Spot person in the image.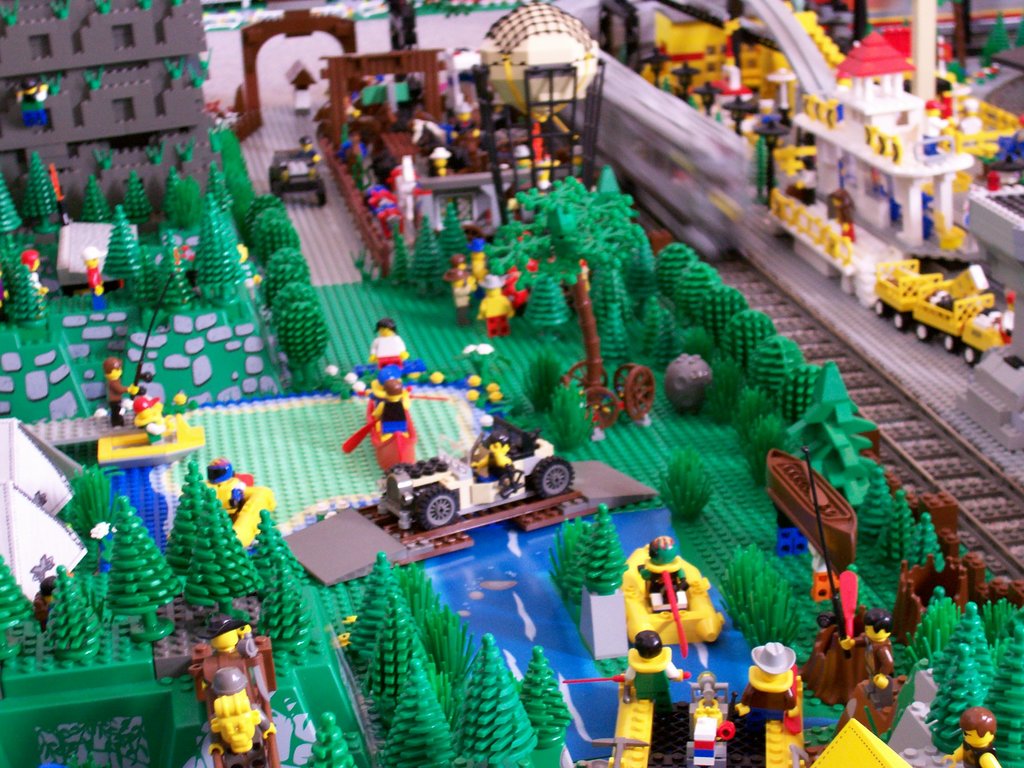
person found at BBox(370, 317, 407, 367).
